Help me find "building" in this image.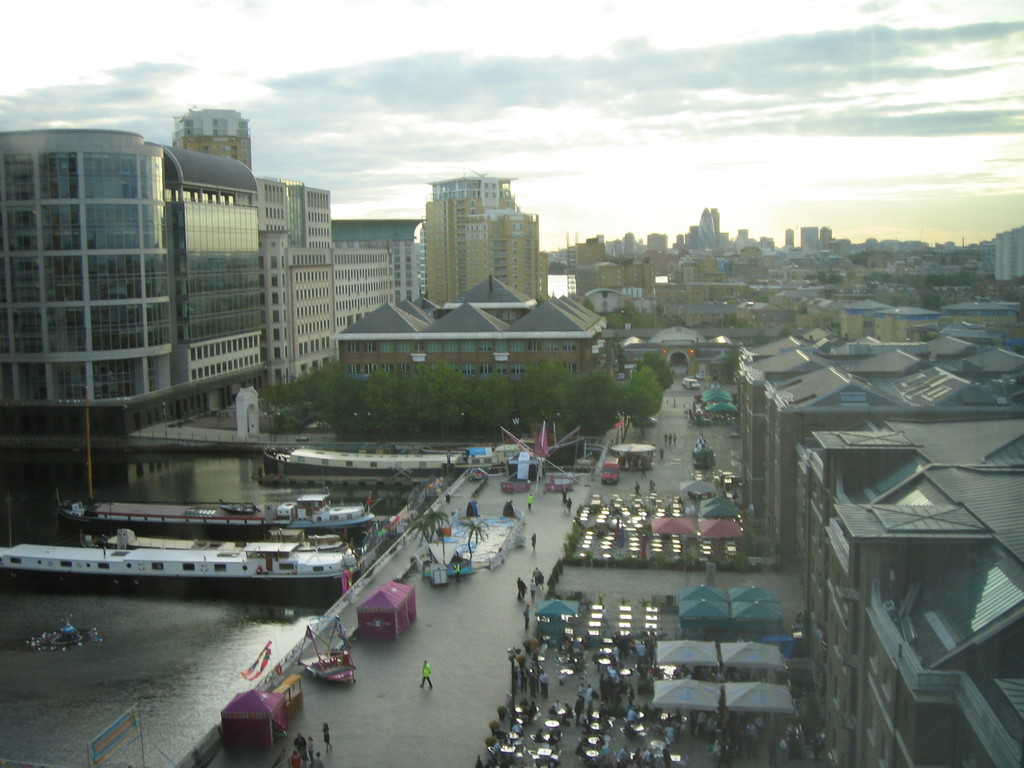
Found it: 338,276,605,379.
